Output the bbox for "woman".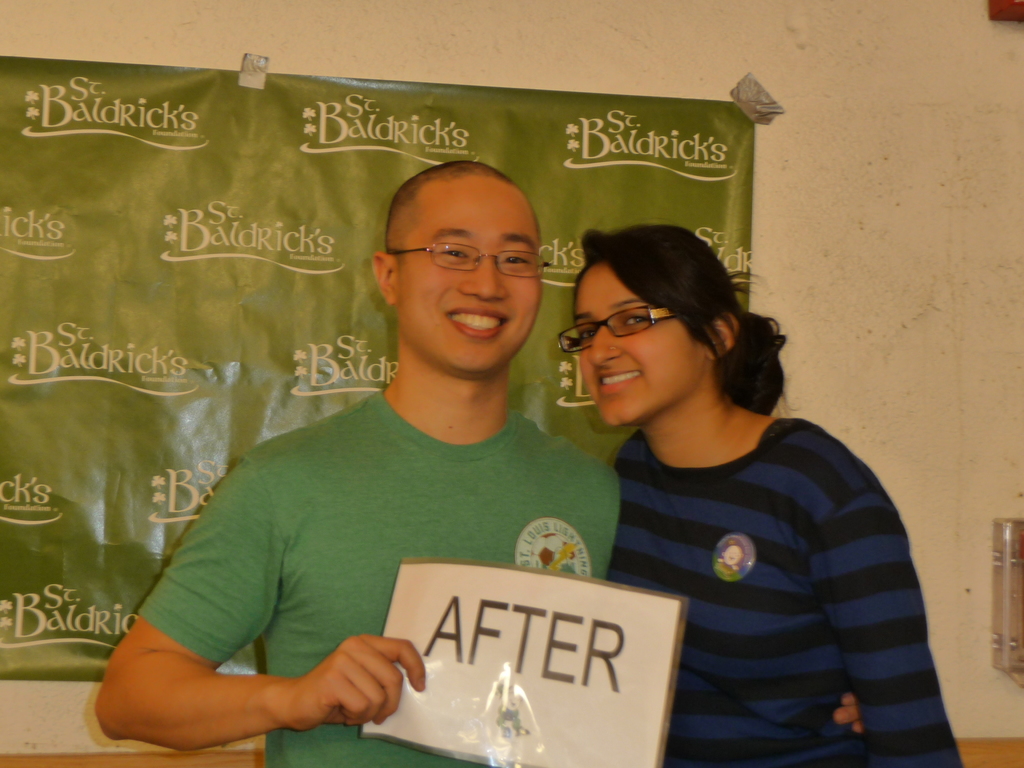
region(540, 168, 946, 757).
